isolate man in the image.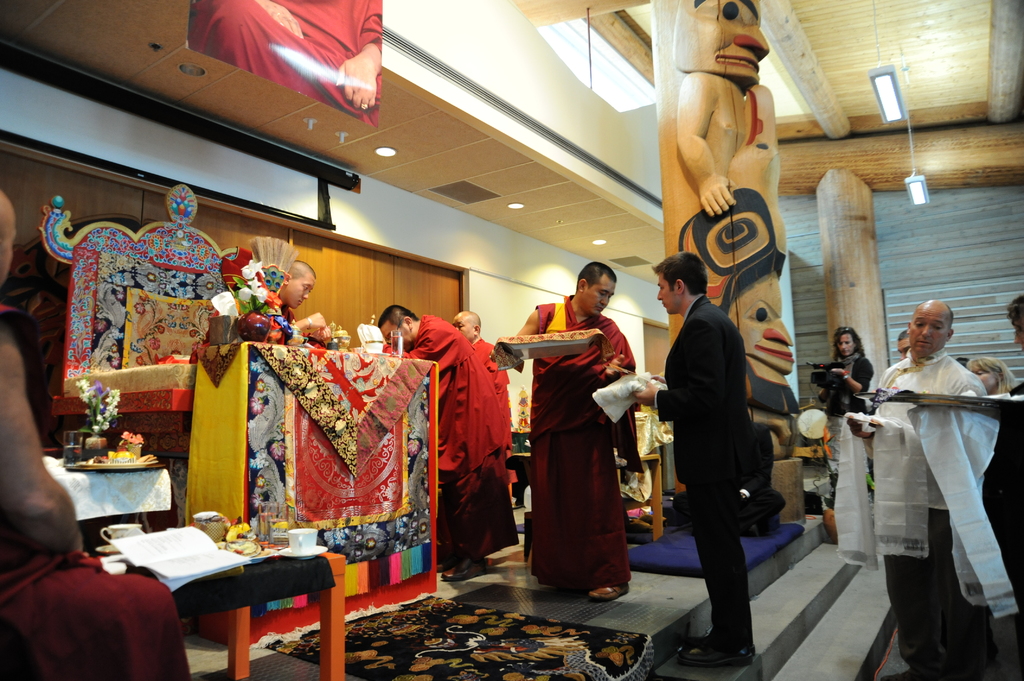
Isolated region: bbox=[852, 284, 1015, 669].
